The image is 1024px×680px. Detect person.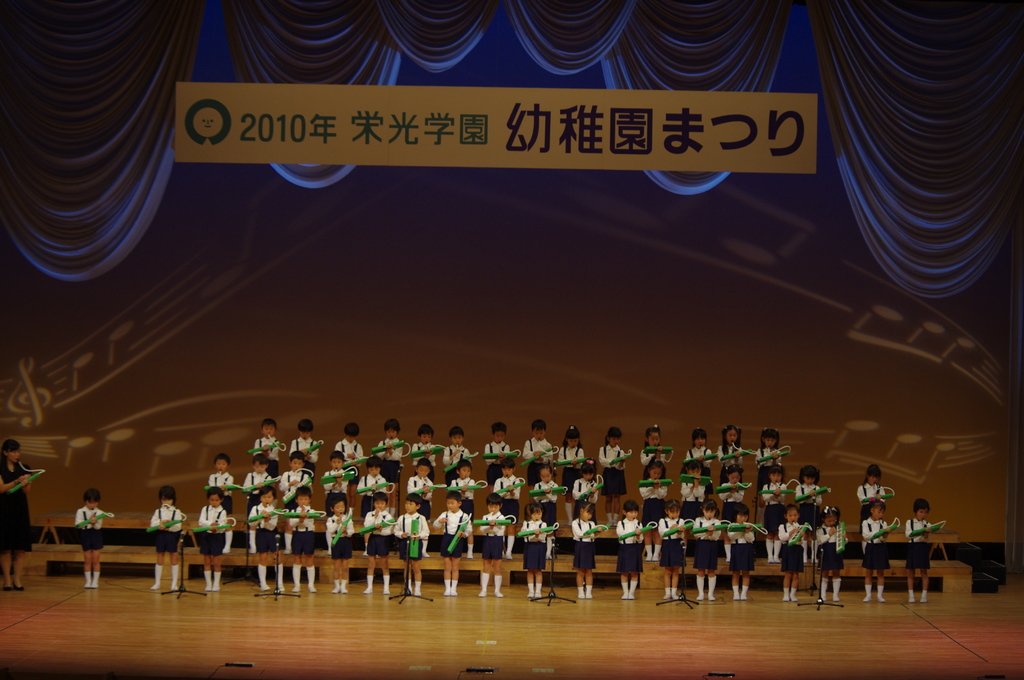
Detection: Rect(686, 501, 723, 606).
